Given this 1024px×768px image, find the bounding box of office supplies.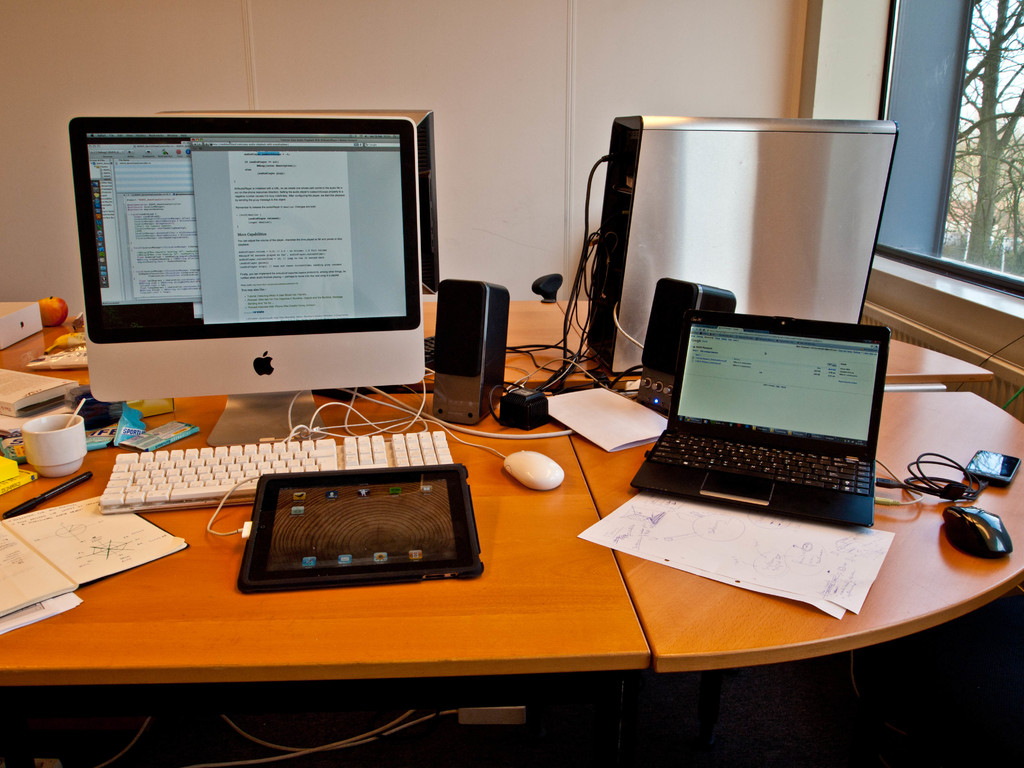
x1=73 y1=113 x2=423 y2=448.
